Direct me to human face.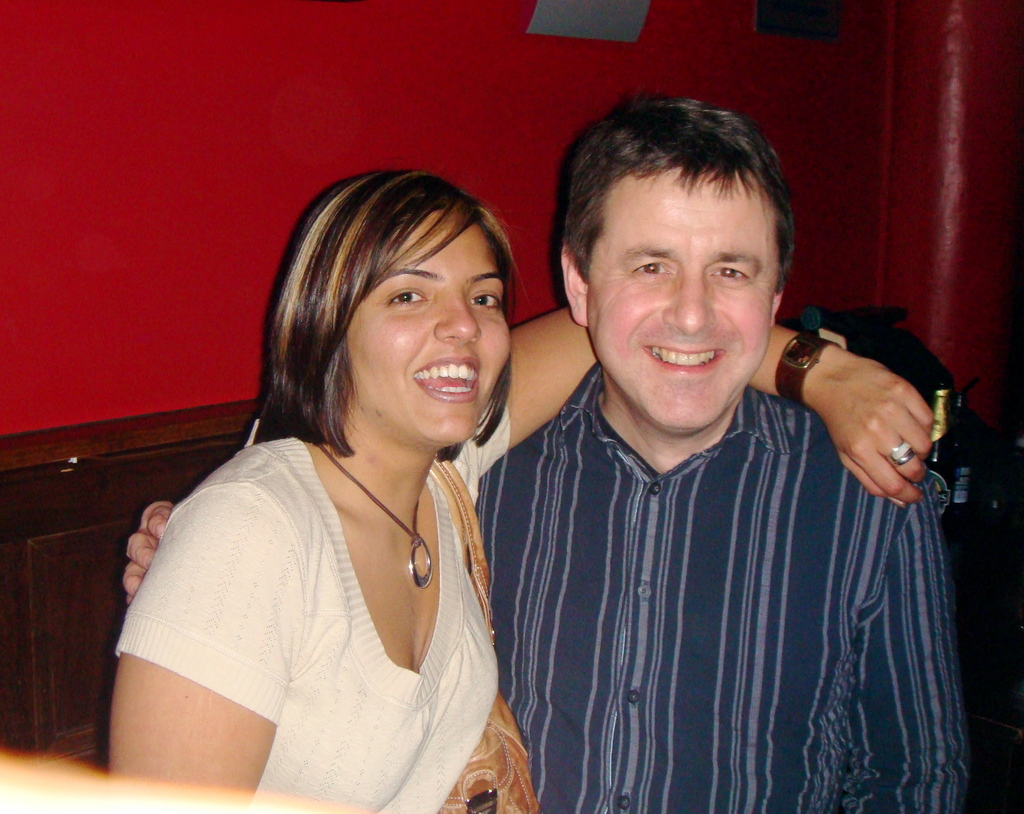
Direction: detection(346, 205, 512, 442).
